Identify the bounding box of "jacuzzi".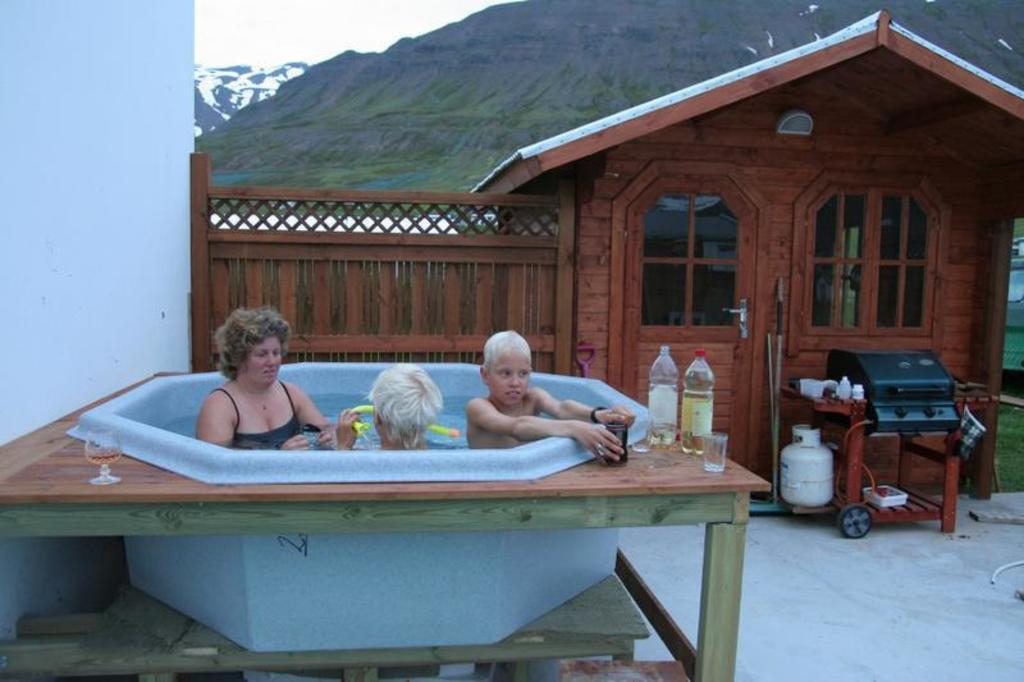
[65, 362, 657, 656].
